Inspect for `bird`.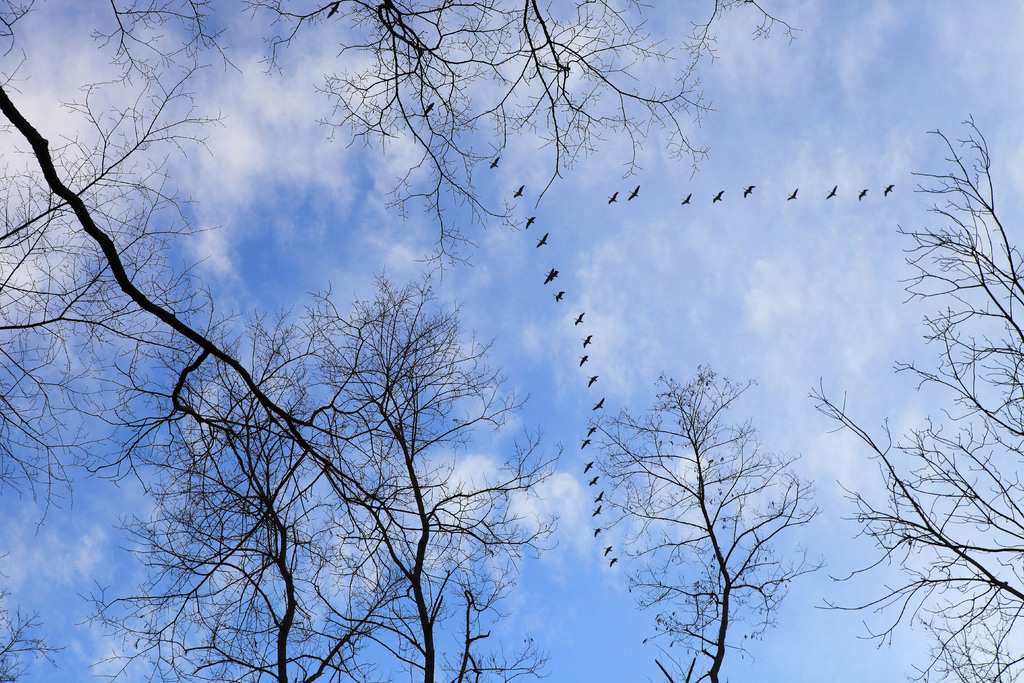
Inspection: box(579, 352, 589, 364).
